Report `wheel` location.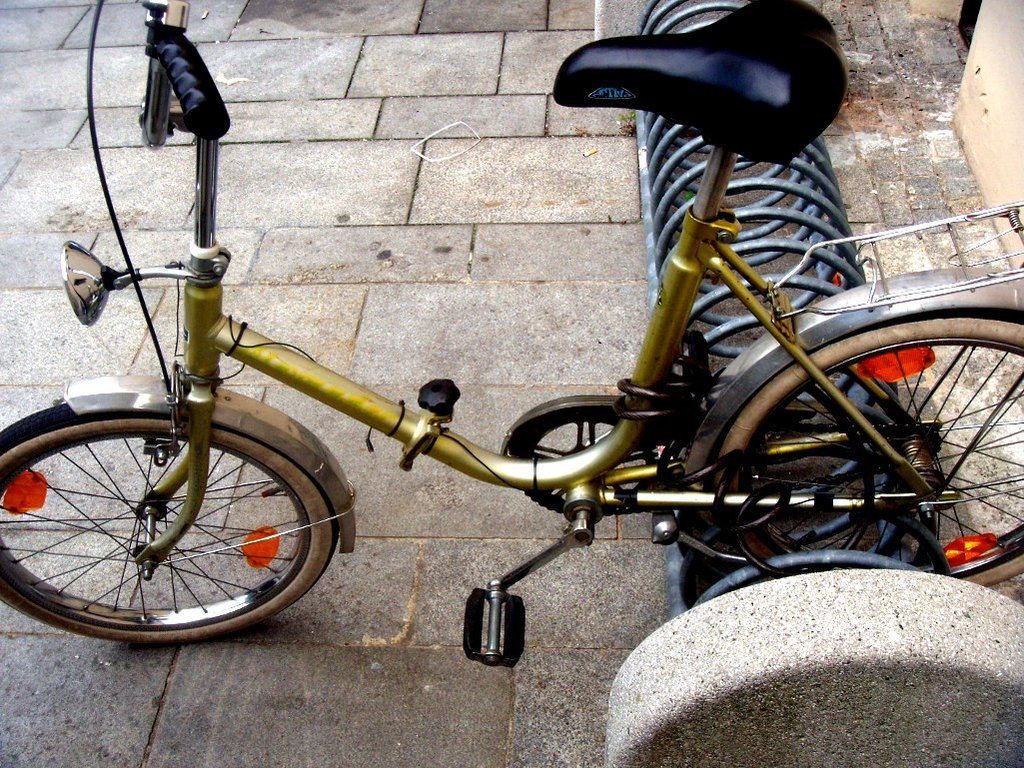
Report: <box>8,358,348,657</box>.
